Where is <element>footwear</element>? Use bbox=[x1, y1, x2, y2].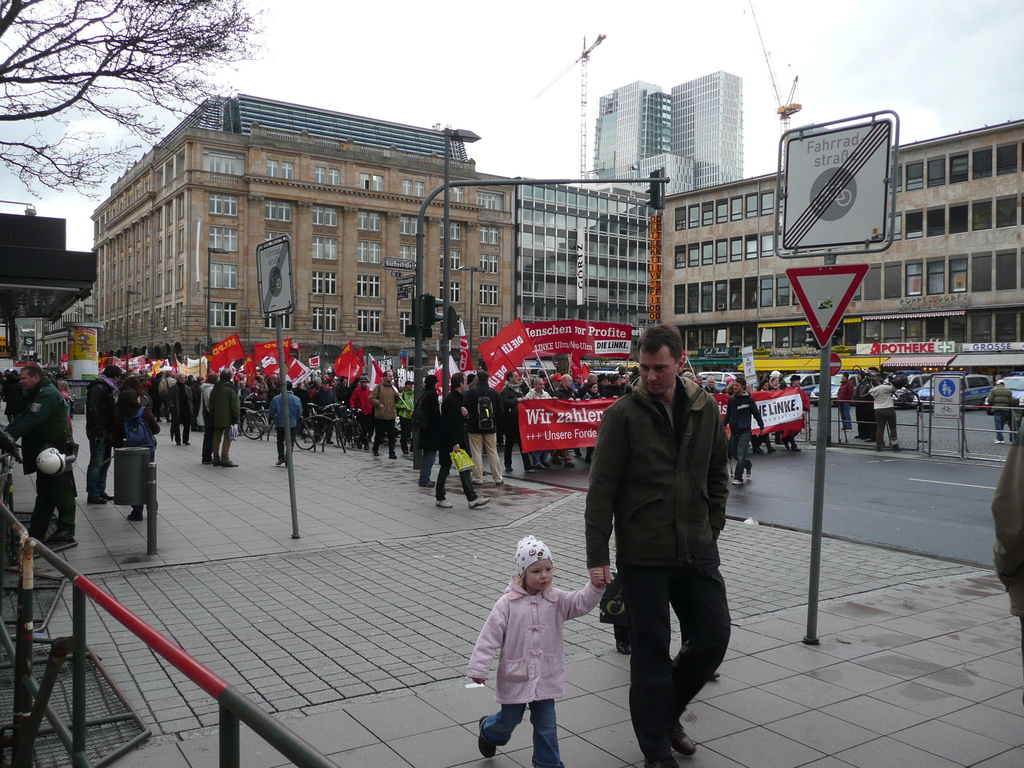
bbox=[769, 446, 778, 454].
